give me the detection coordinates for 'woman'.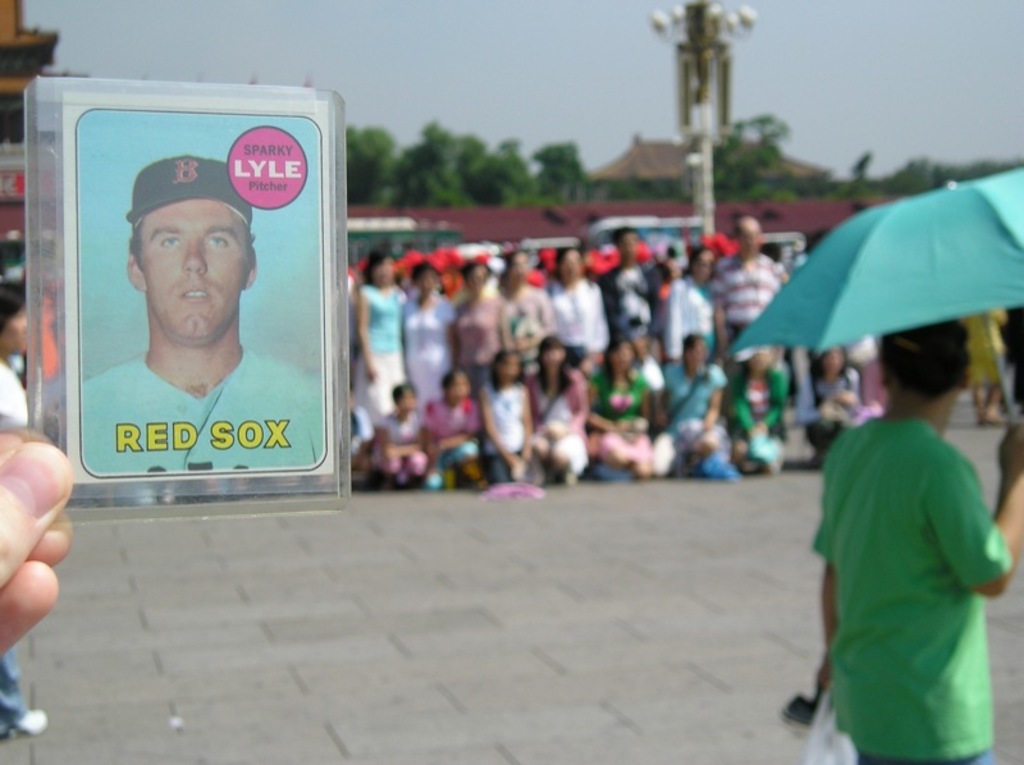
bbox(355, 243, 410, 426).
